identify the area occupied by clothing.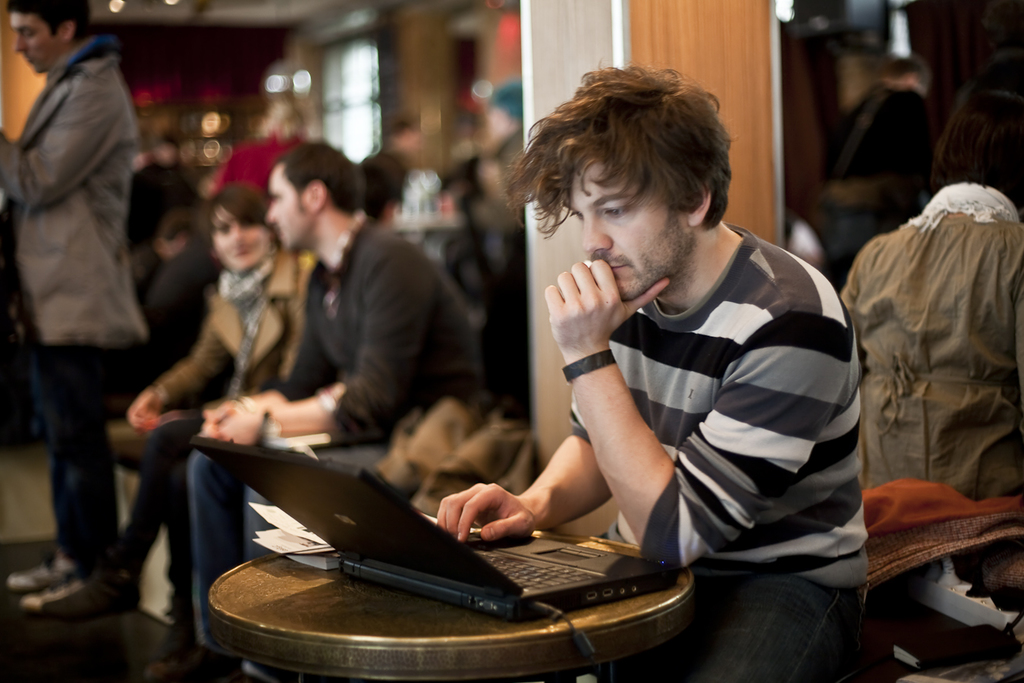
Area: left=162, top=212, right=483, bottom=647.
